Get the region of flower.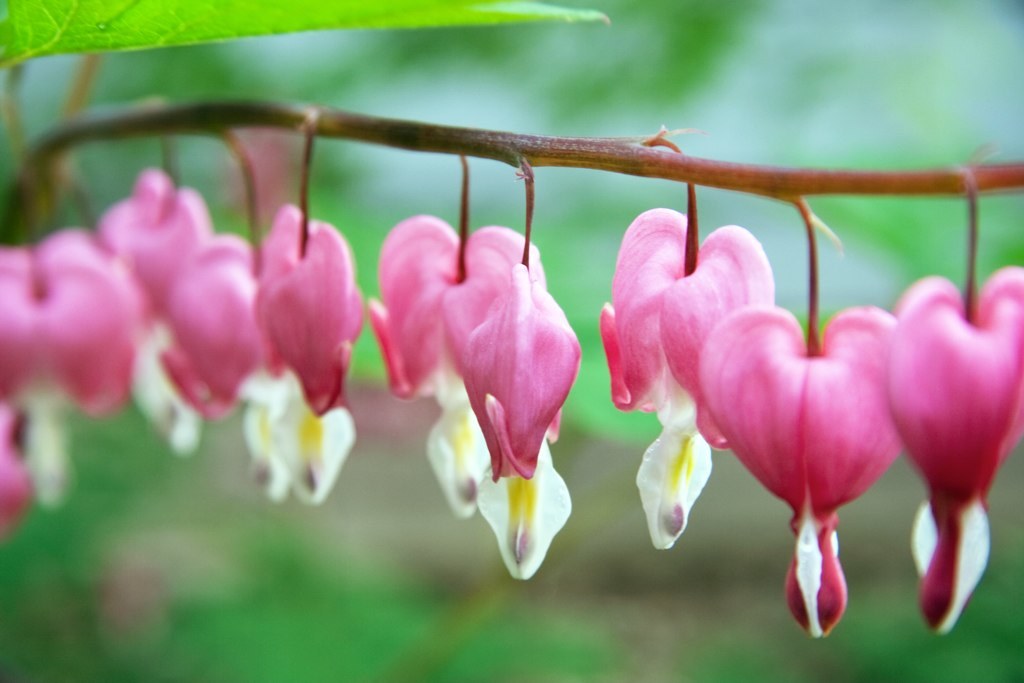
crop(443, 250, 583, 478).
